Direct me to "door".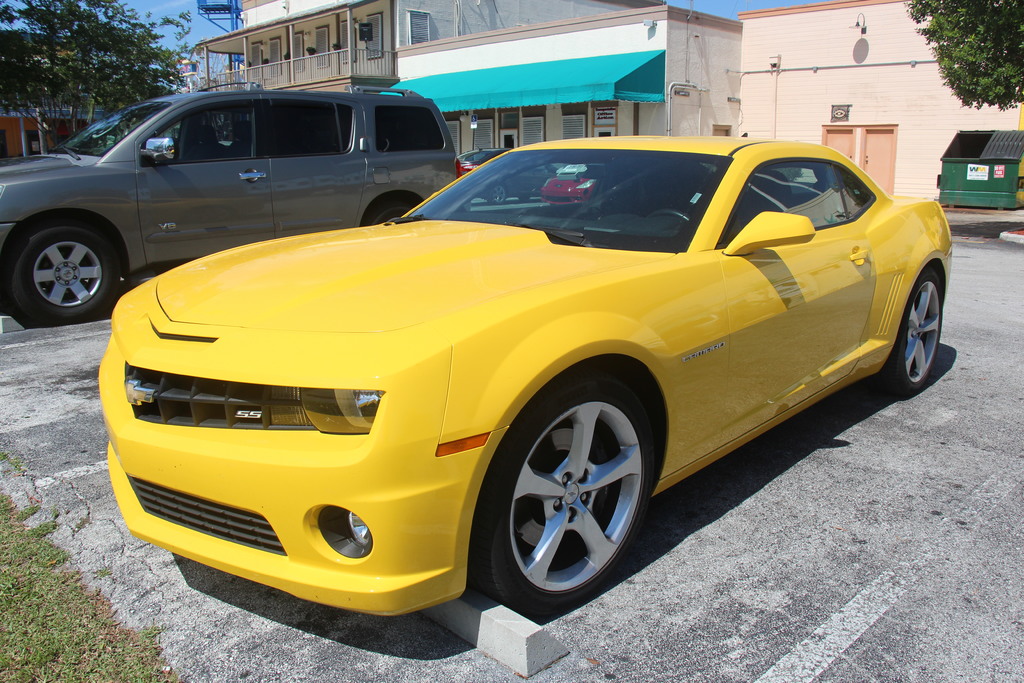
Direction: x1=712 y1=154 x2=879 y2=425.
